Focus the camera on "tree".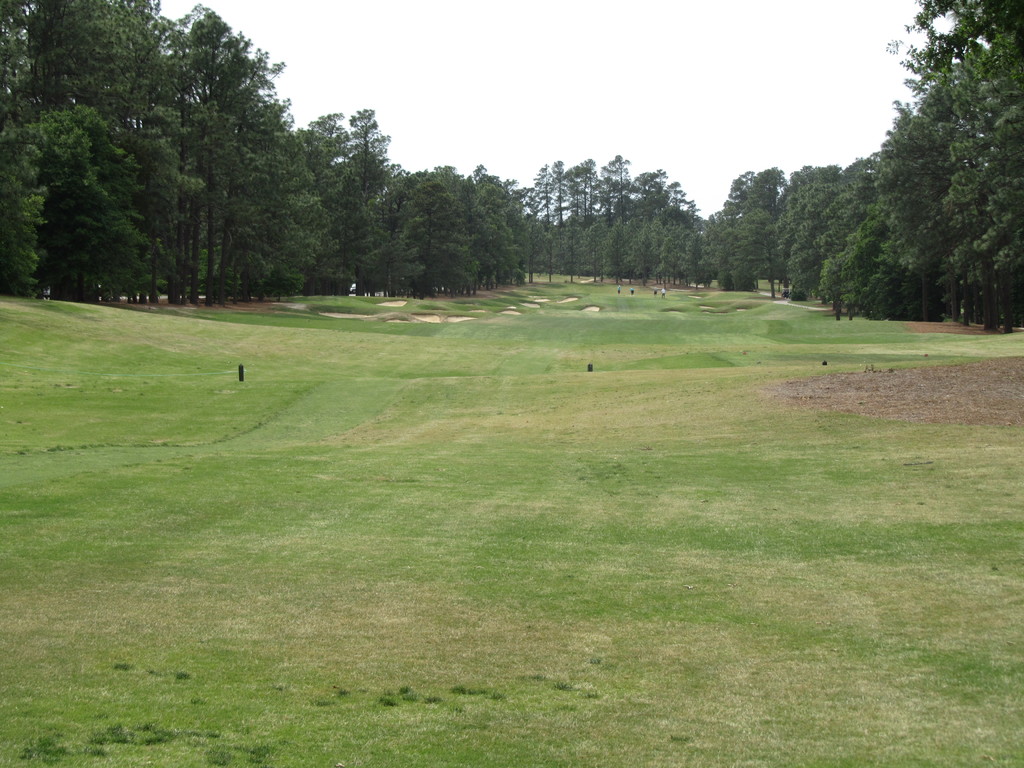
Focus region: (x1=897, y1=0, x2=1023, y2=316).
